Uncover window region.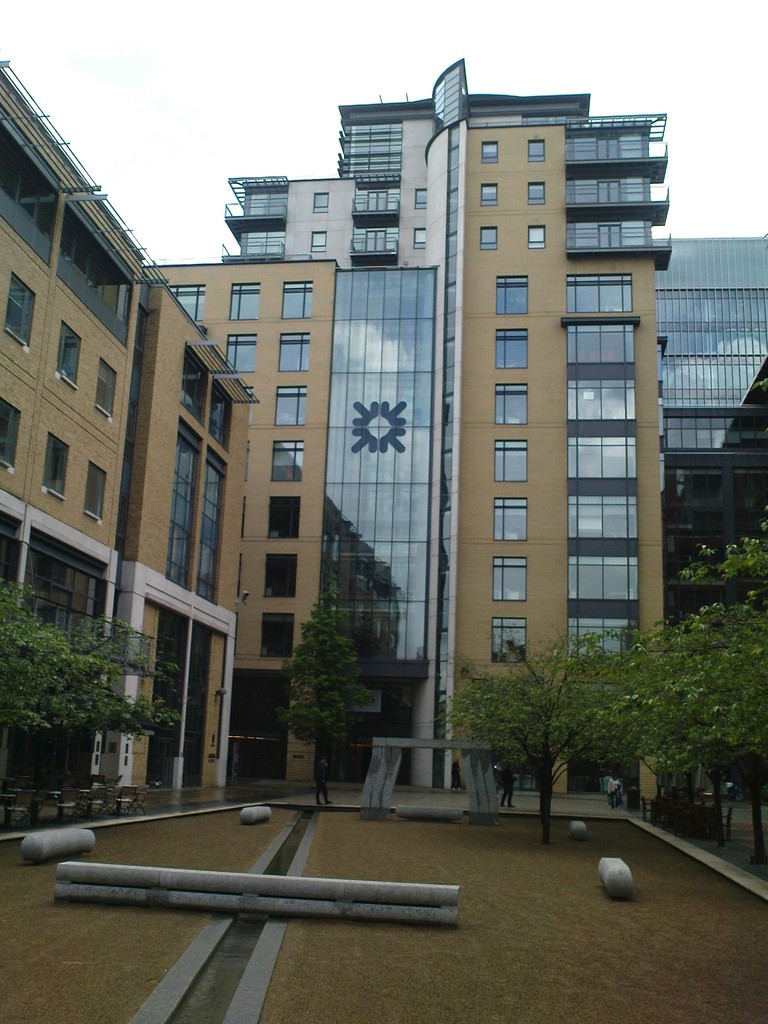
Uncovered: box=[195, 445, 230, 610].
